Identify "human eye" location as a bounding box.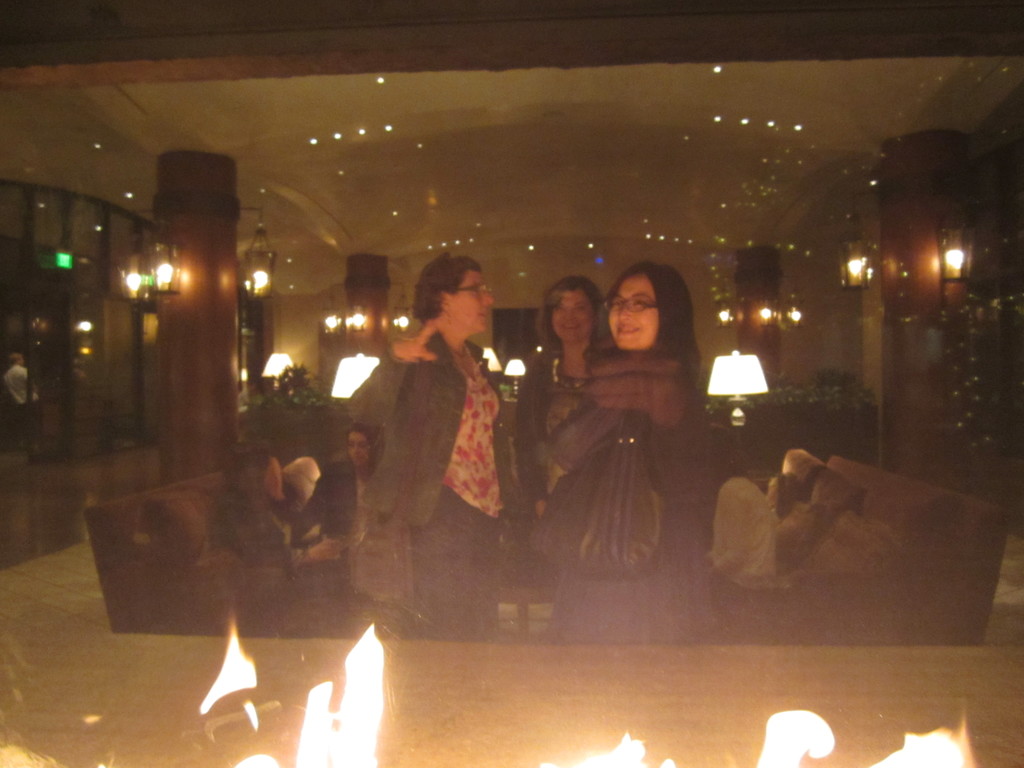
x1=575, y1=302, x2=586, y2=313.
